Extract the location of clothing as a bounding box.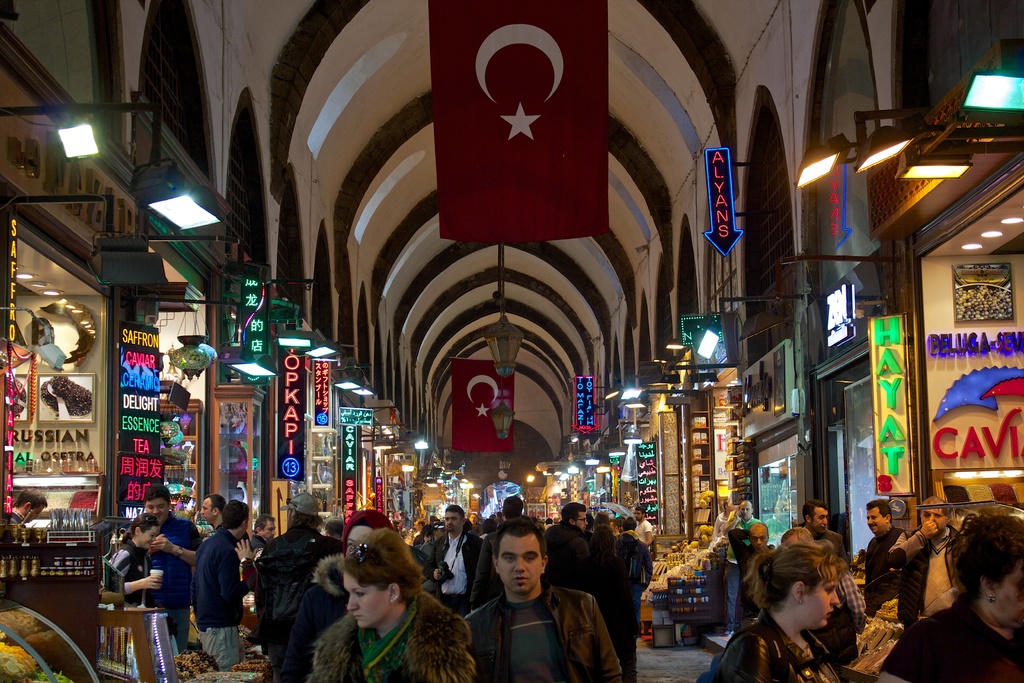
{"x1": 902, "y1": 536, "x2": 962, "y2": 627}.
